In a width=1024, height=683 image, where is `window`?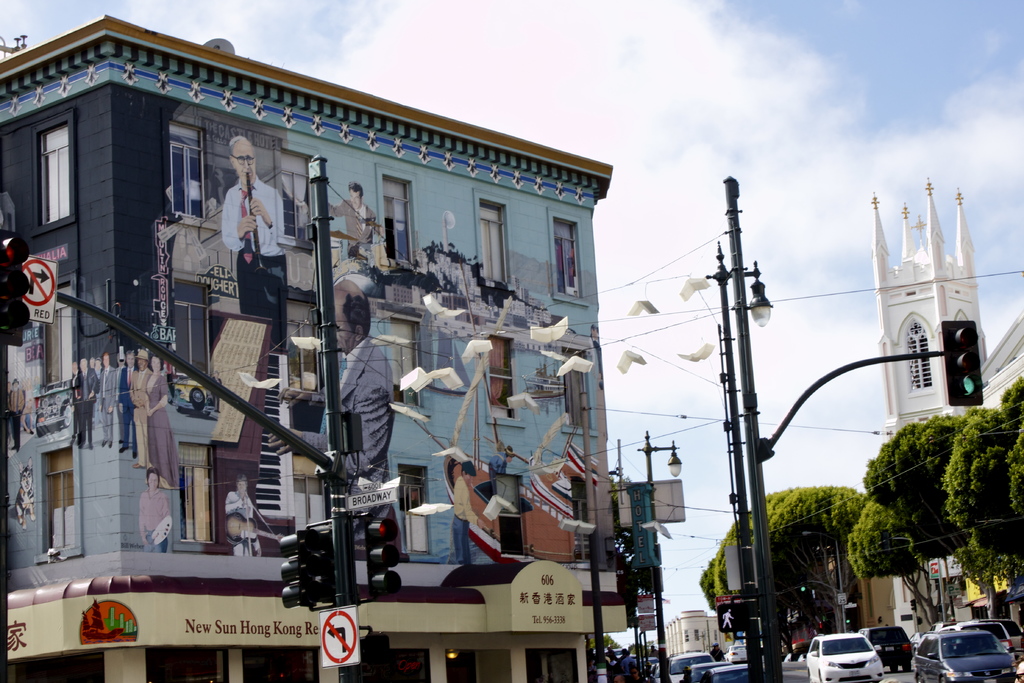
box(381, 176, 412, 261).
